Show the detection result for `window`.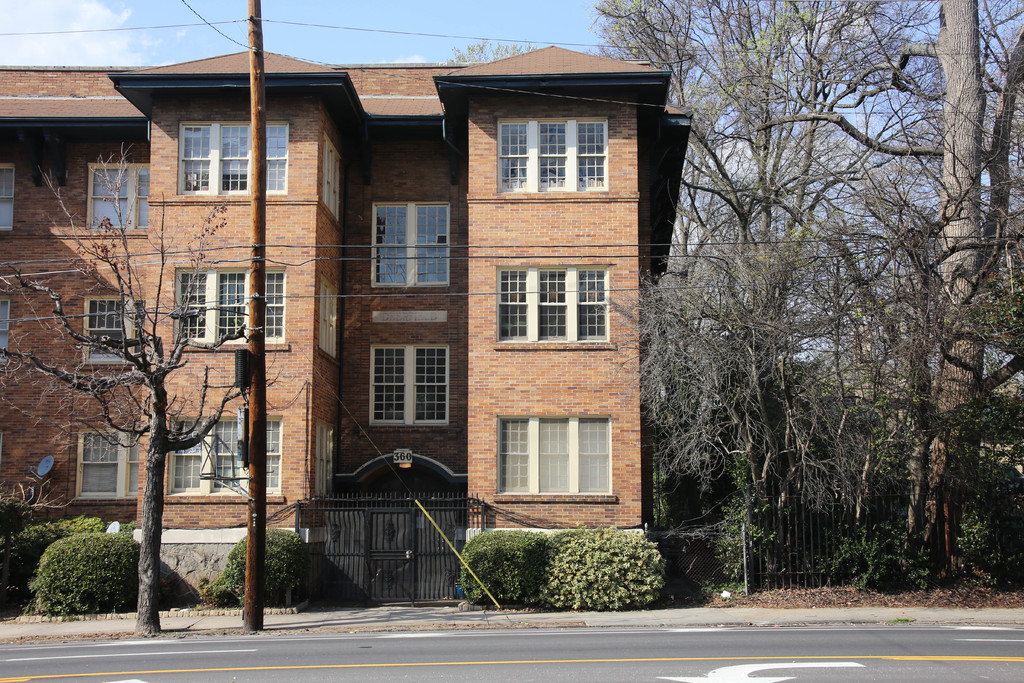
[96, 168, 145, 231].
